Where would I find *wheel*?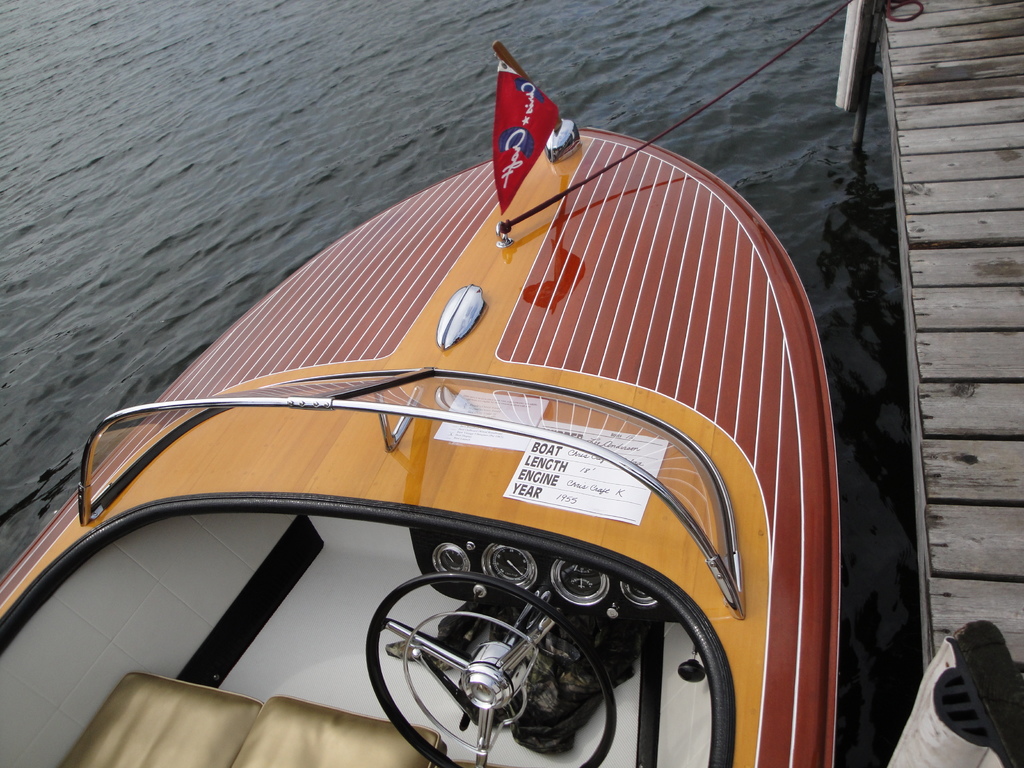
At (left=366, top=573, right=616, bottom=767).
